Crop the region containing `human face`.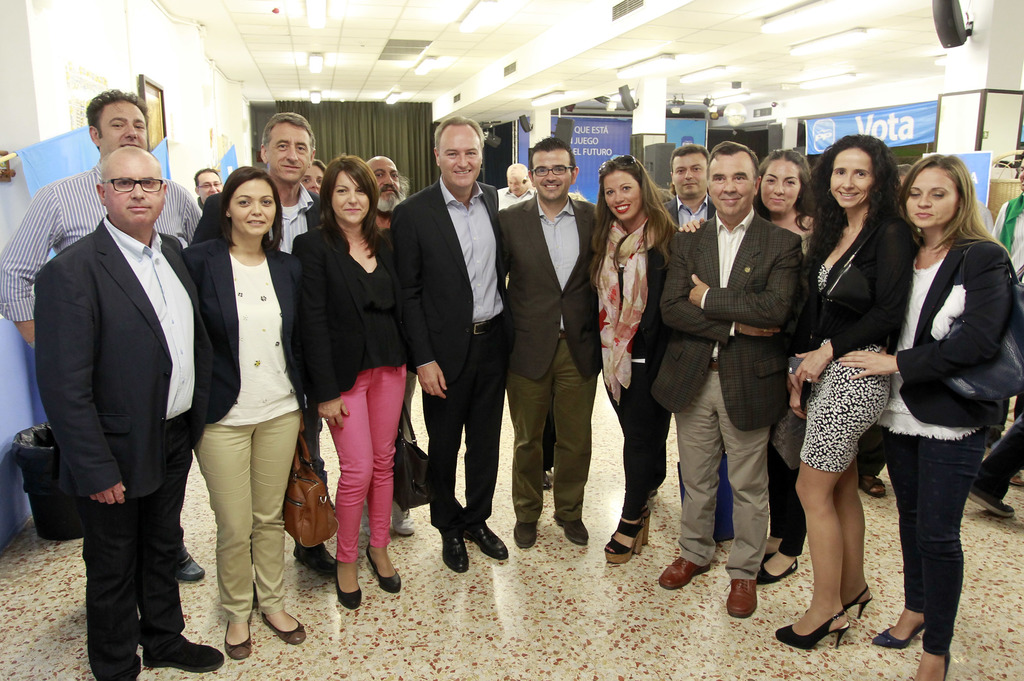
Crop region: bbox=[672, 151, 706, 198].
